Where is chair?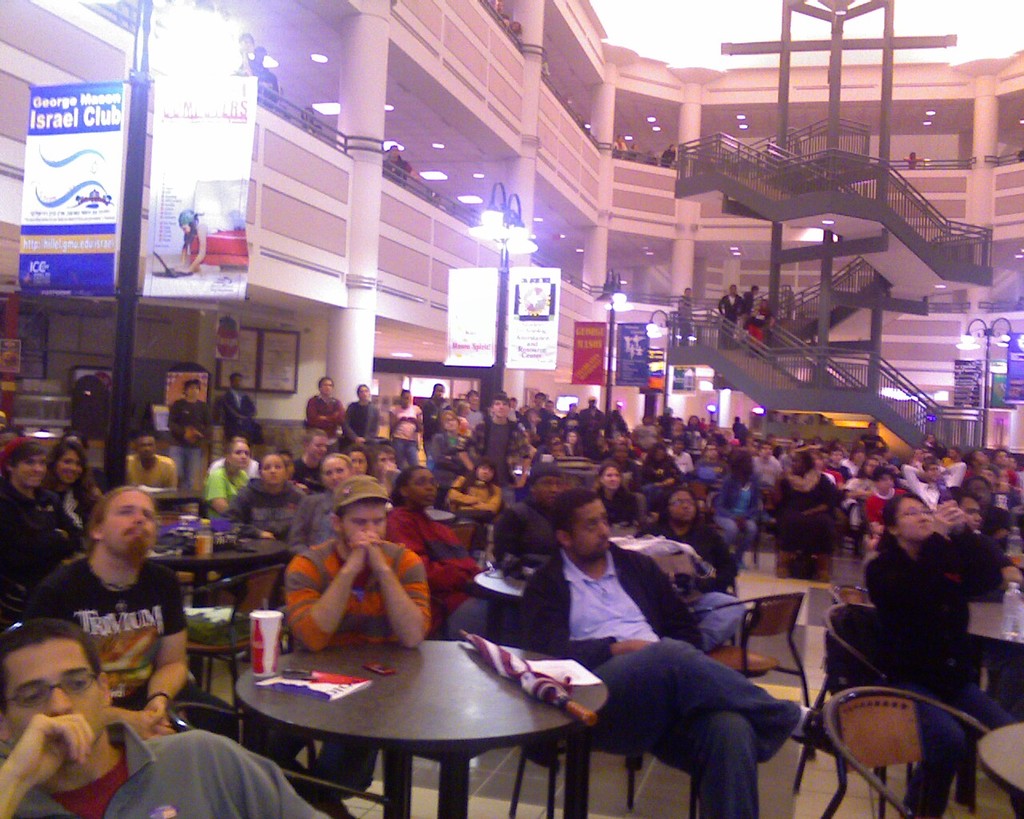
bbox=(828, 587, 872, 608).
